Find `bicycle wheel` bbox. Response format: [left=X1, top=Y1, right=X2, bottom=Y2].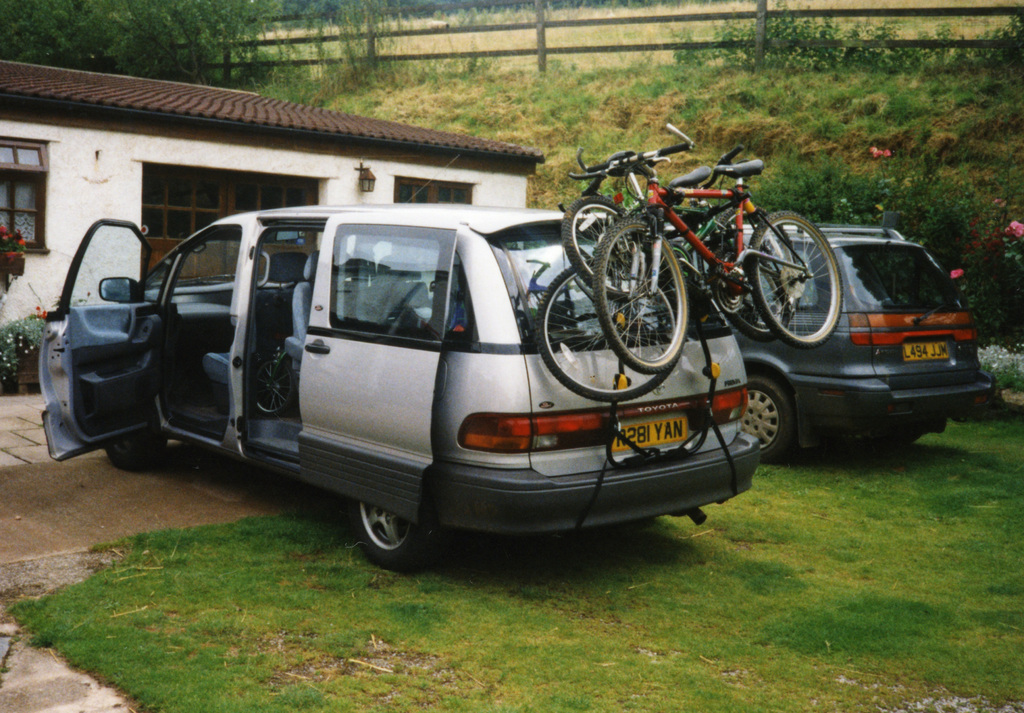
[left=764, top=217, right=841, bottom=339].
